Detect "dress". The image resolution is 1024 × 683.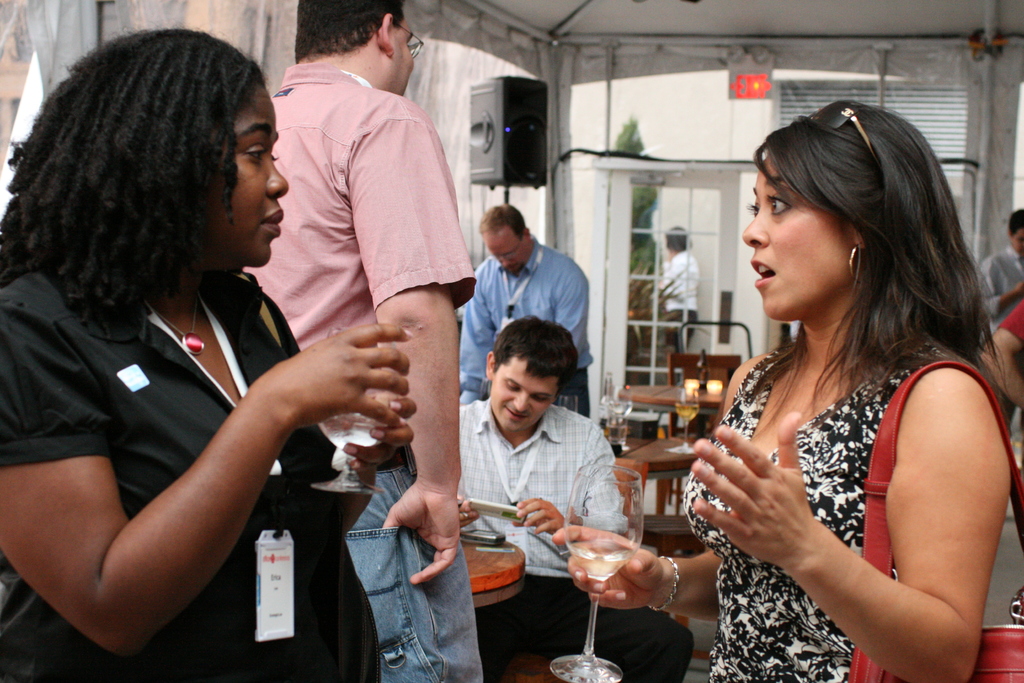
673, 356, 987, 663.
